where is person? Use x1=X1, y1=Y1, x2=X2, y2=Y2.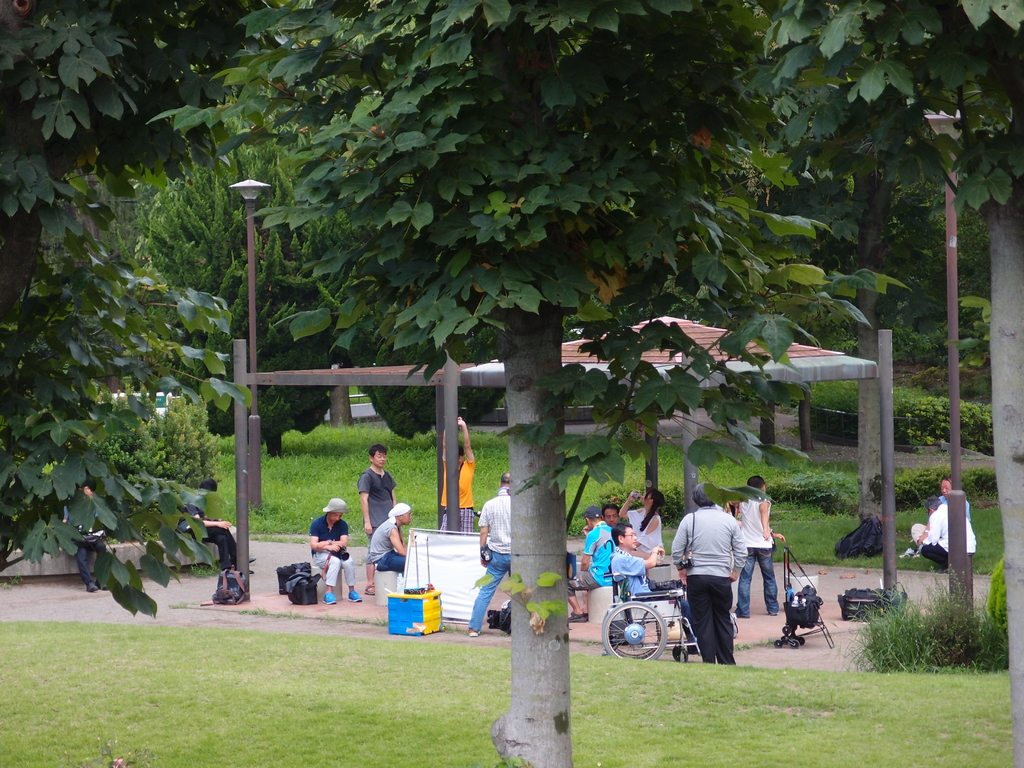
x1=909, y1=475, x2=969, y2=552.
